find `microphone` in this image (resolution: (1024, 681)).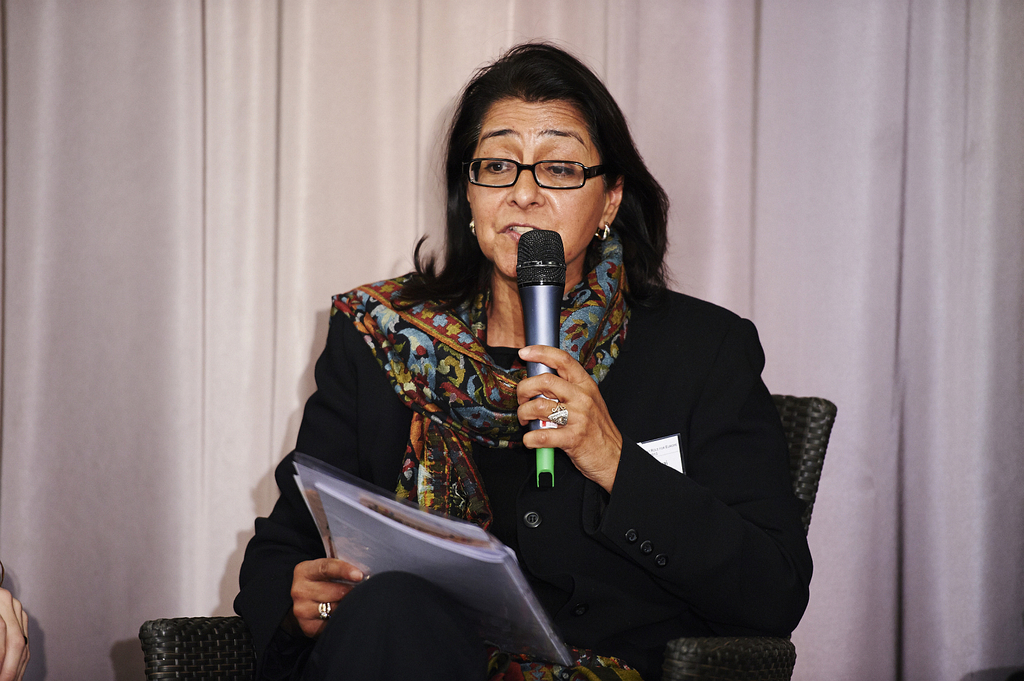
{"x1": 502, "y1": 245, "x2": 584, "y2": 354}.
